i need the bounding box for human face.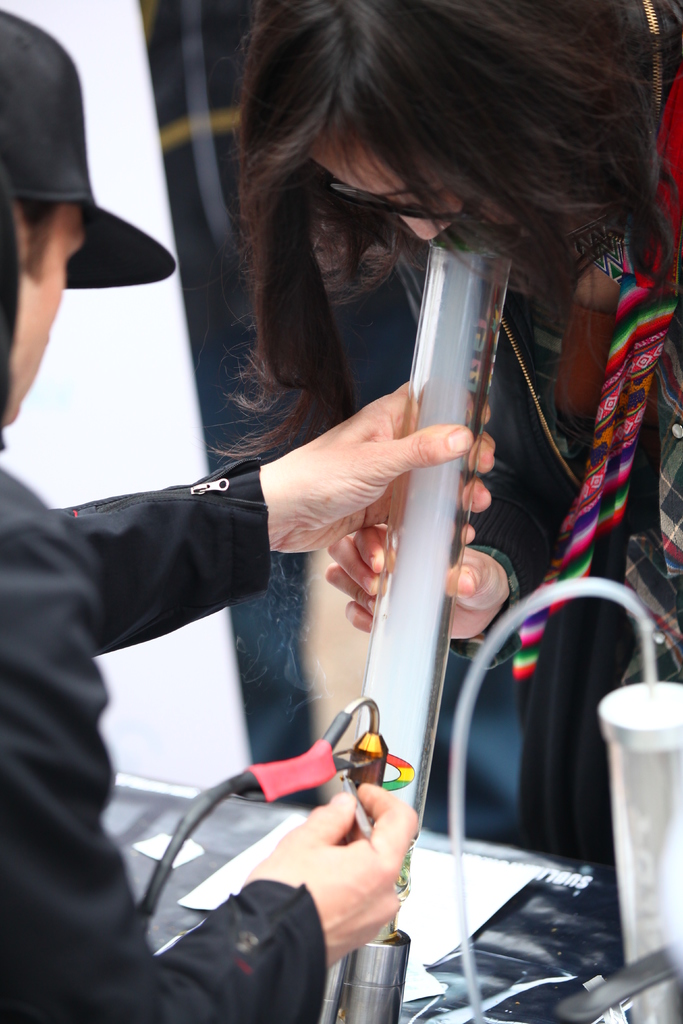
Here it is: bbox(307, 132, 526, 250).
